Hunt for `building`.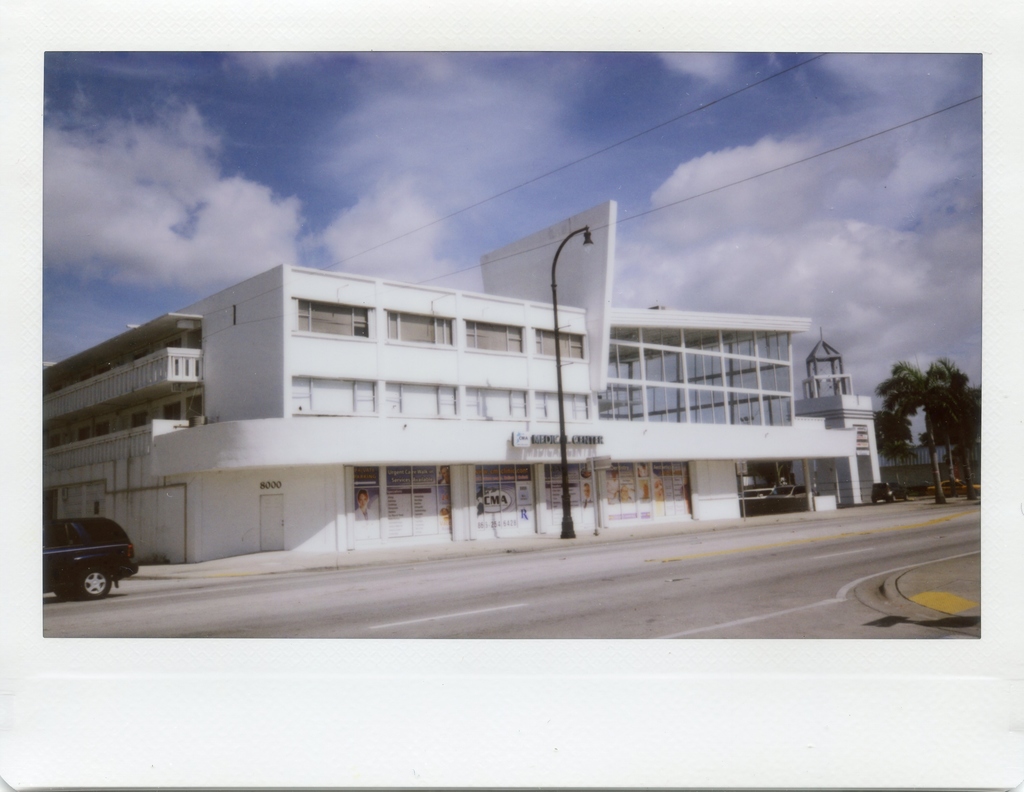
Hunted down at [789,332,888,500].
